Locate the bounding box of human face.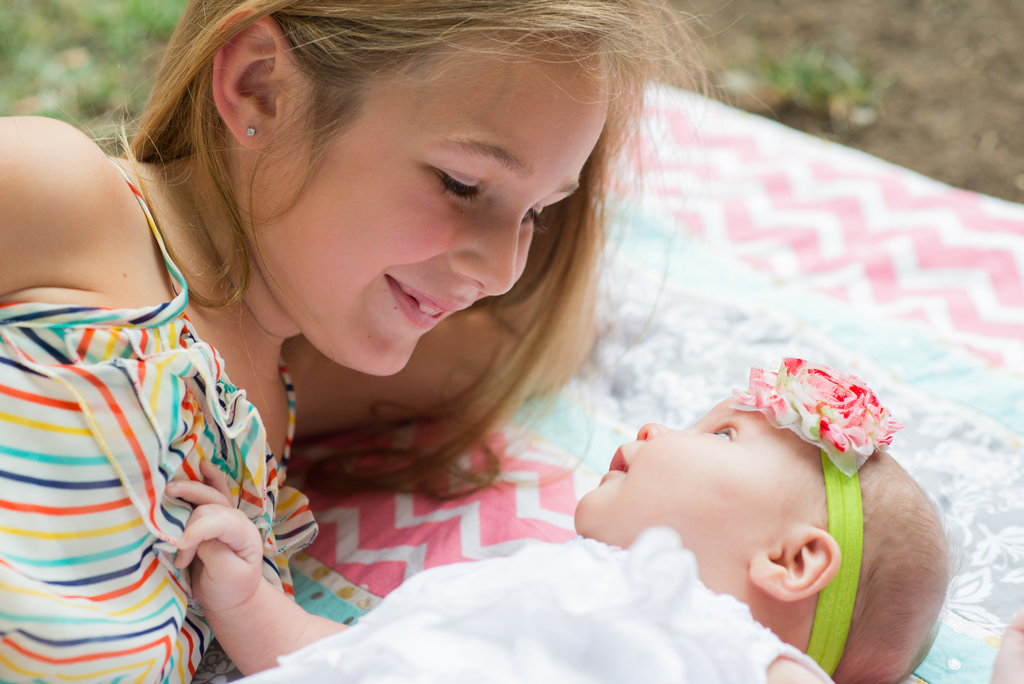
Bounding box: bbox=[572, 395, 824, 602].
